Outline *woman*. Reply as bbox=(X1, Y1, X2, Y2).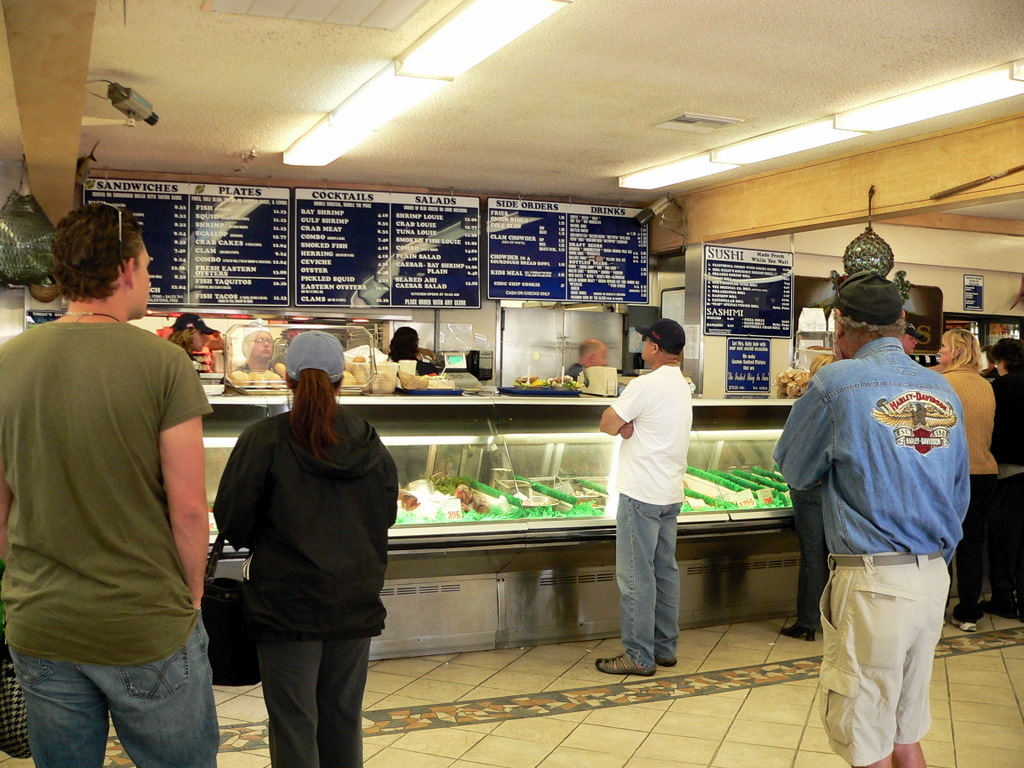
bbox=(388, 324, 433, 374).
